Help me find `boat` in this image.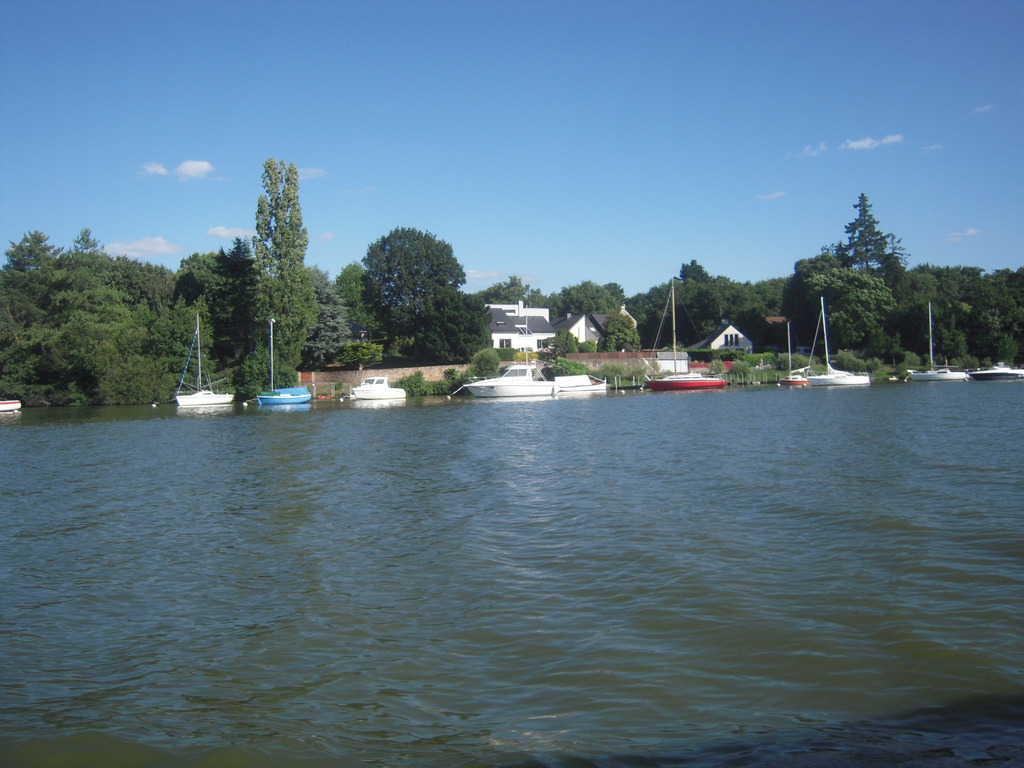
Found it: detection(803, 294, 870, 386).
